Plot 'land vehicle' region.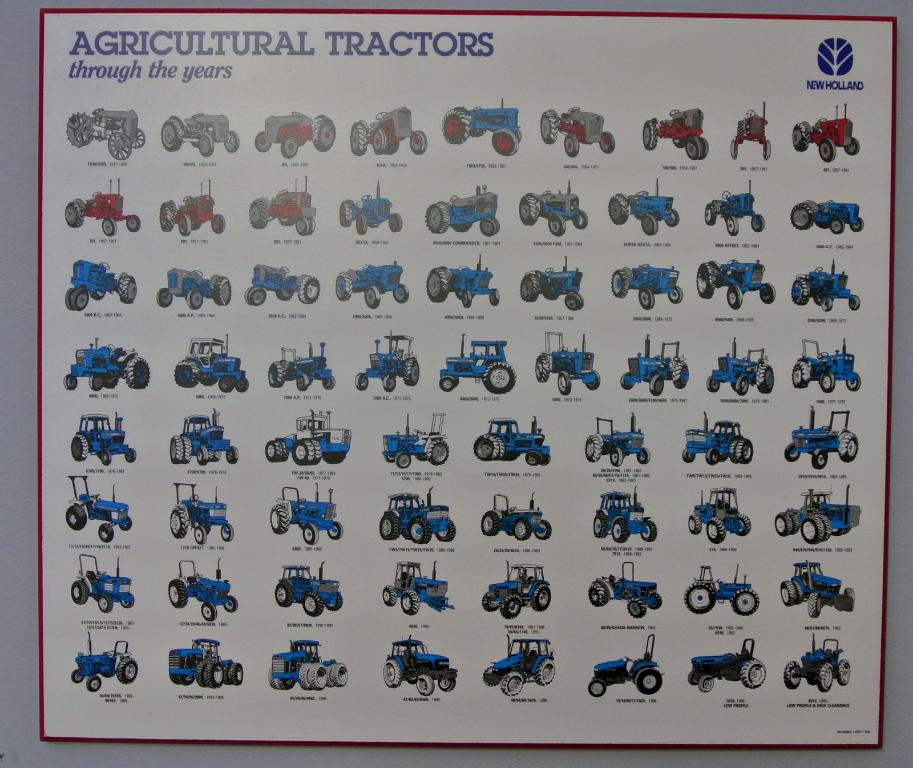
Plotted at [left=274, top=562, right=345, bottom=615].
